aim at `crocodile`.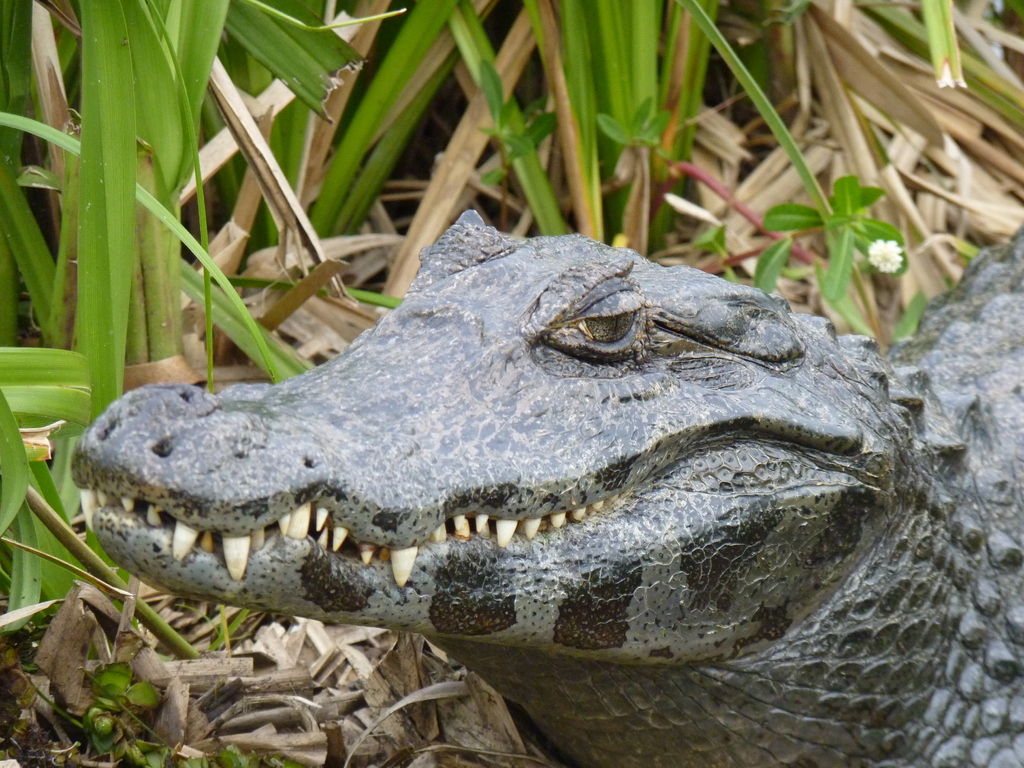
Aimed at 71,214,1023,767.
